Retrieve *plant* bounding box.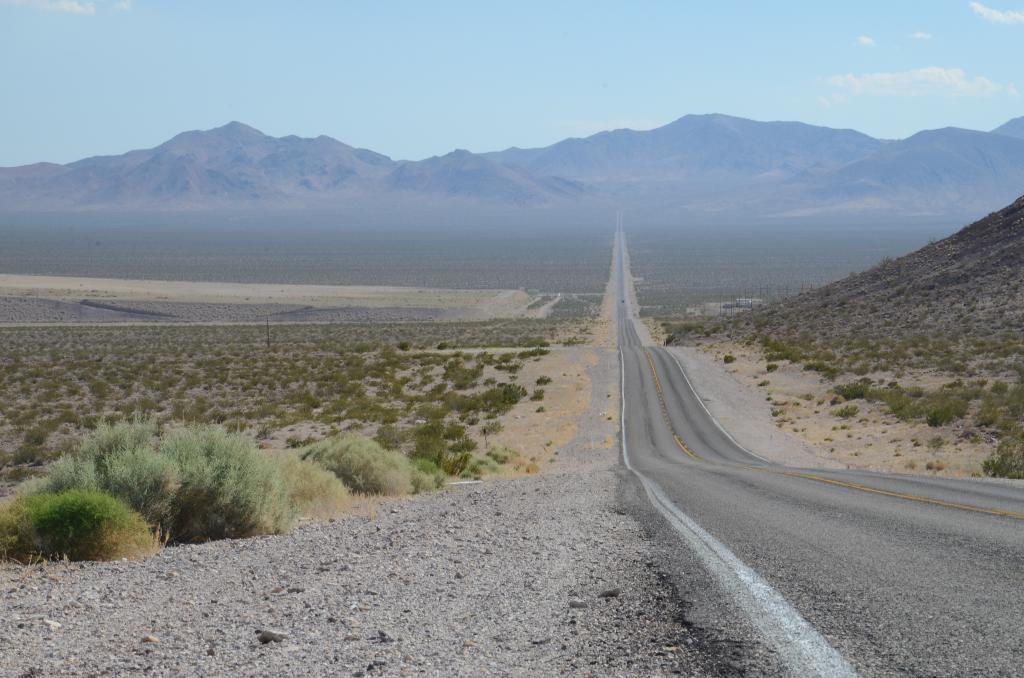
Bounding box: bbox(535, 400, 550, 417).
